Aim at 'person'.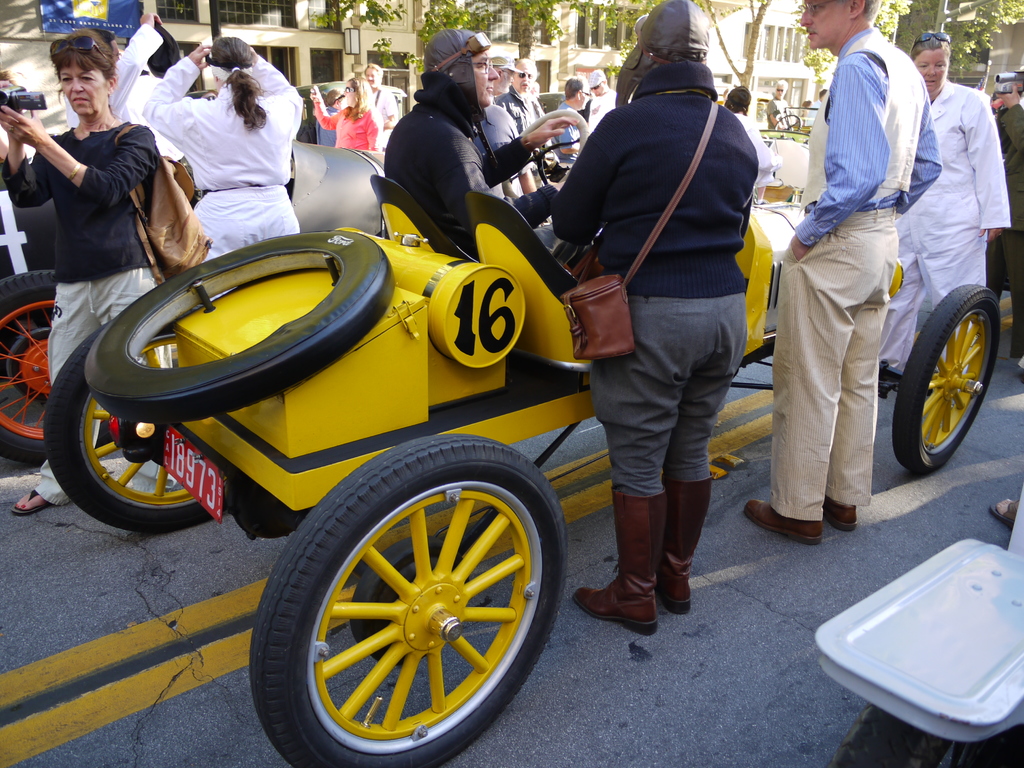
Aimed at {"x1": 492, "y1": 65, "x2": 532, "y2": 130}.
